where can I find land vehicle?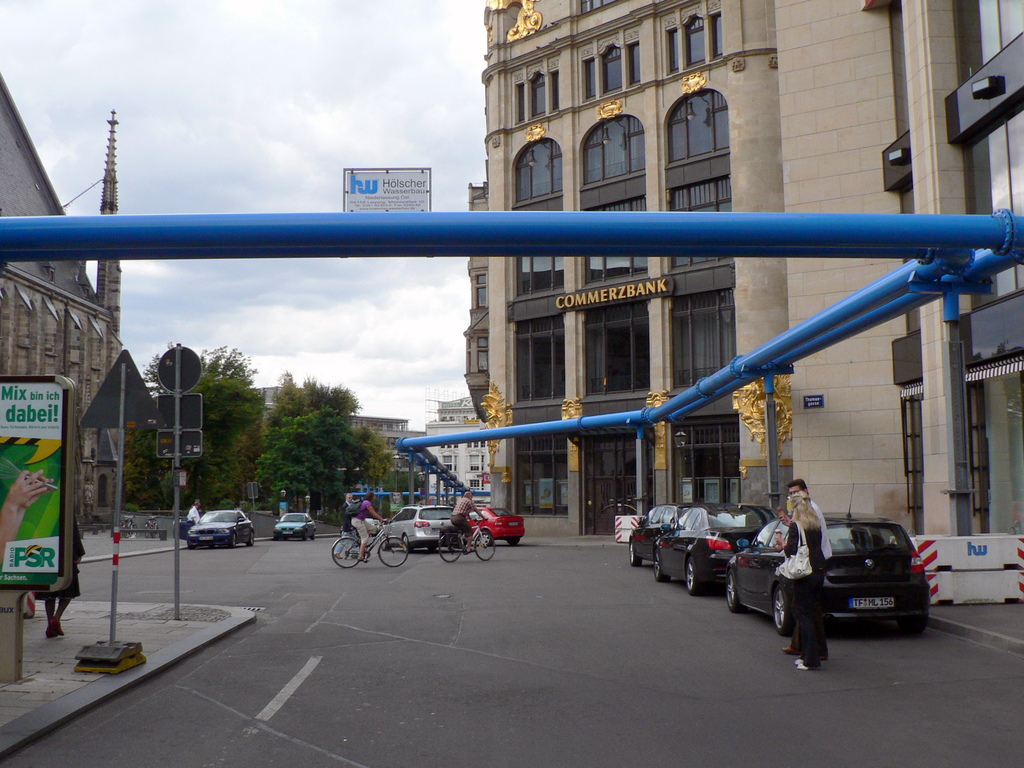
You can find it at 174, 507, 253, 547.
